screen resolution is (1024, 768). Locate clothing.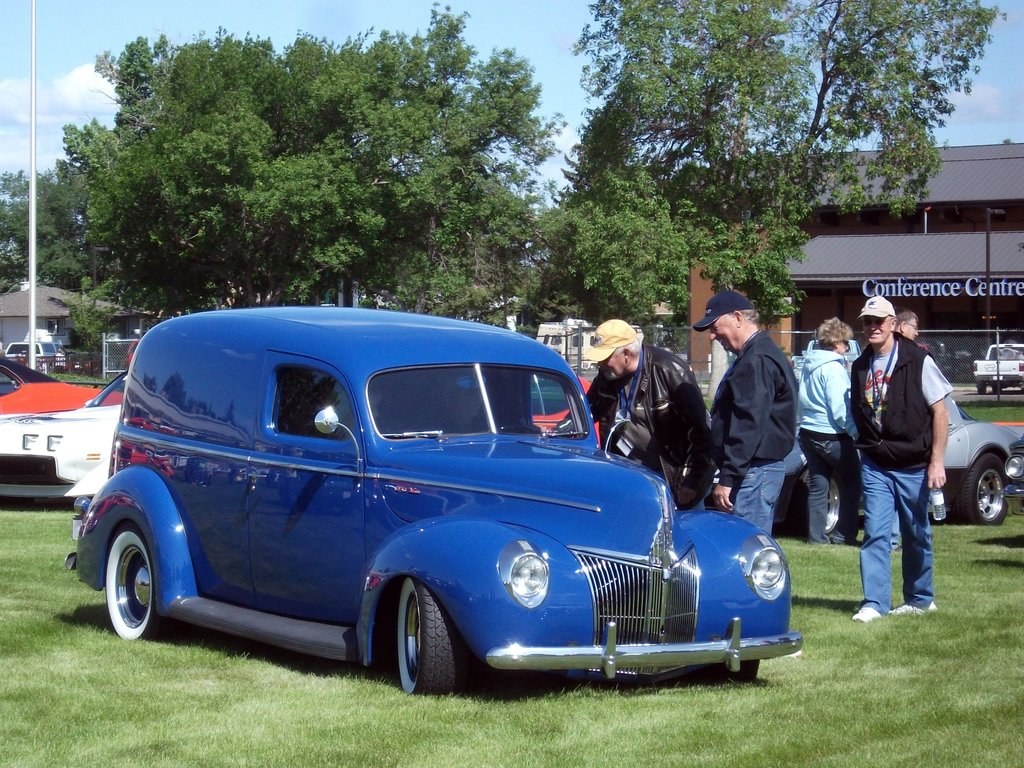
Rect(50, 348, 68, 375).
